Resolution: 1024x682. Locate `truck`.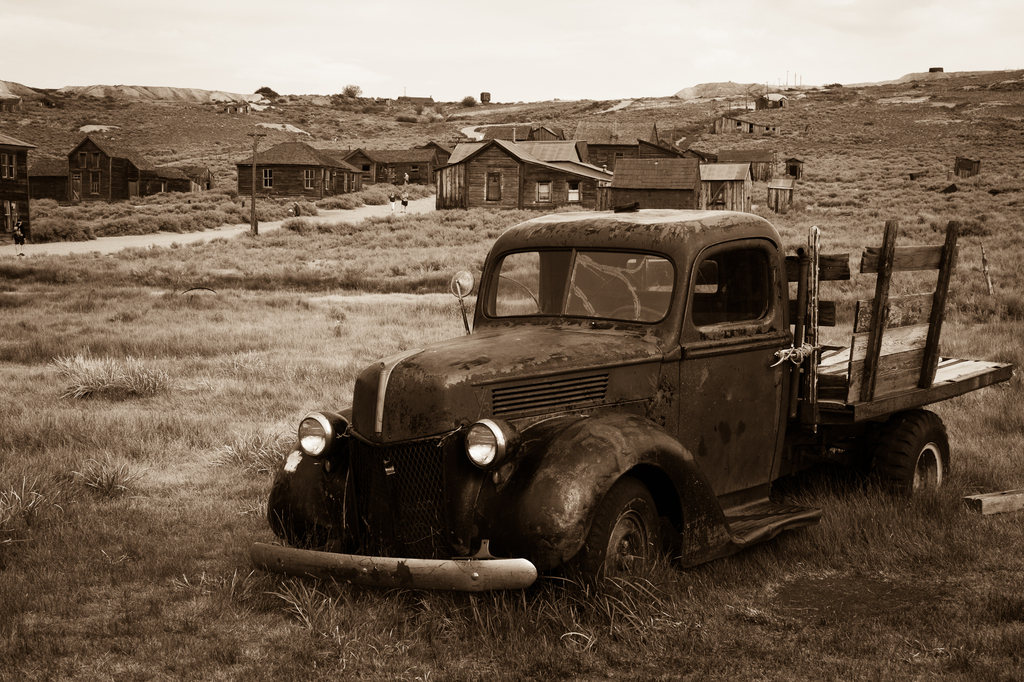
<bbox>257, 202, 983, 597</bbox>.
